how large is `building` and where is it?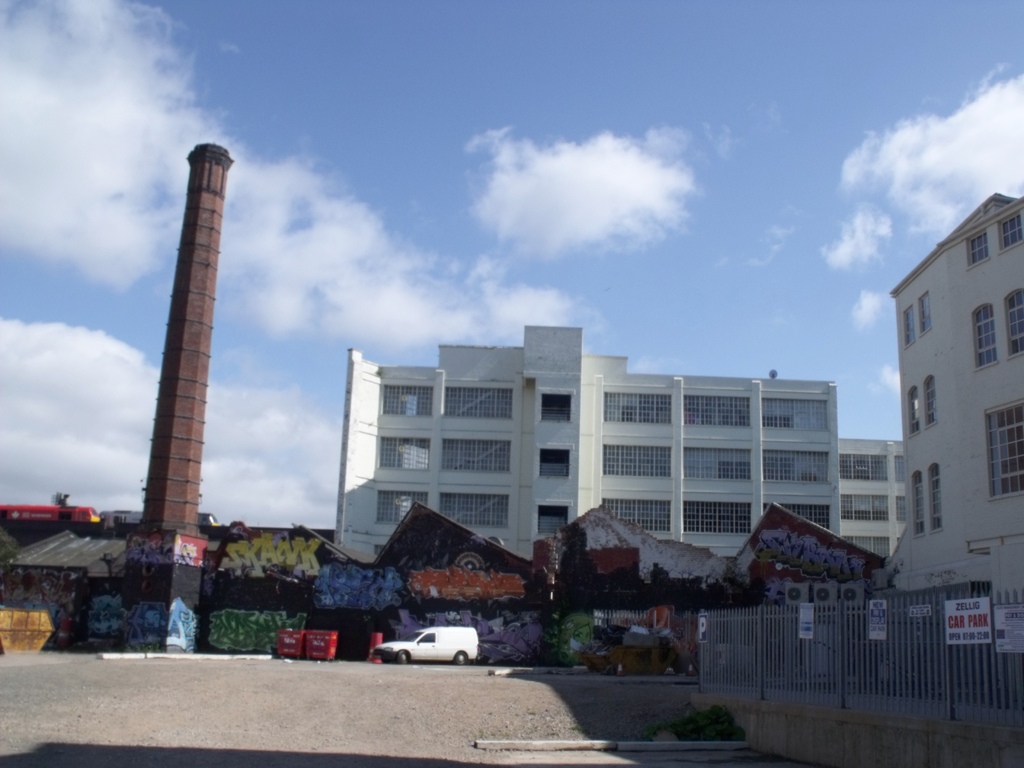
Bounding box: (x1=879, y1=181, x2=1023, y2=621).
